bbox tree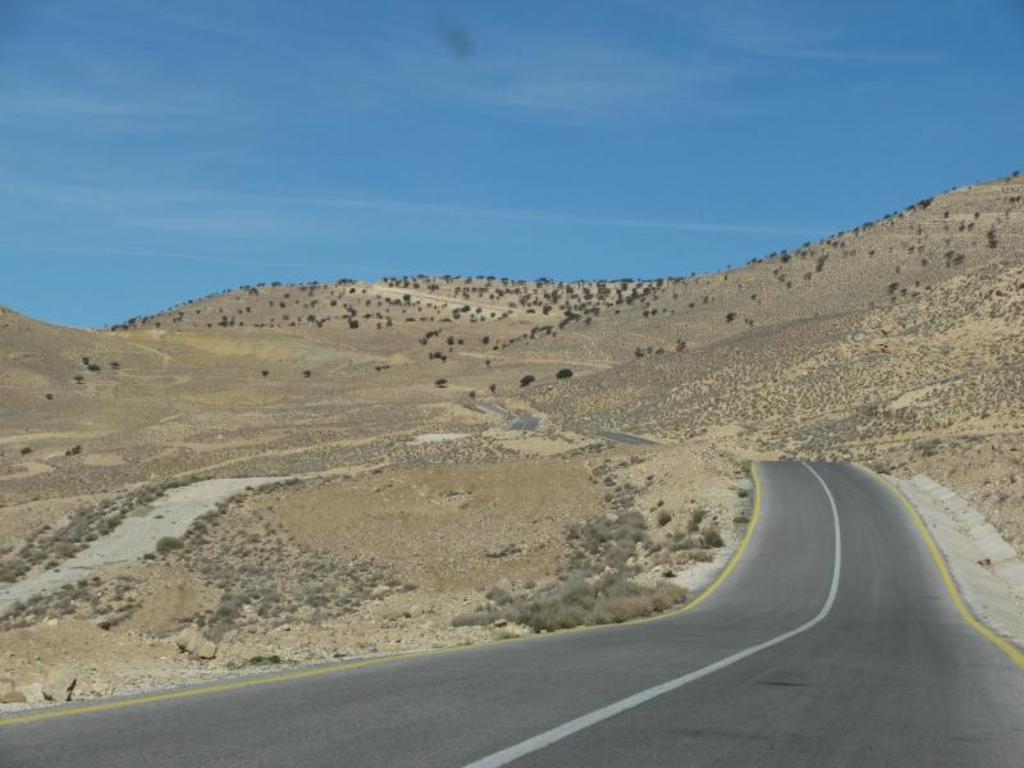
644/310/650/314
